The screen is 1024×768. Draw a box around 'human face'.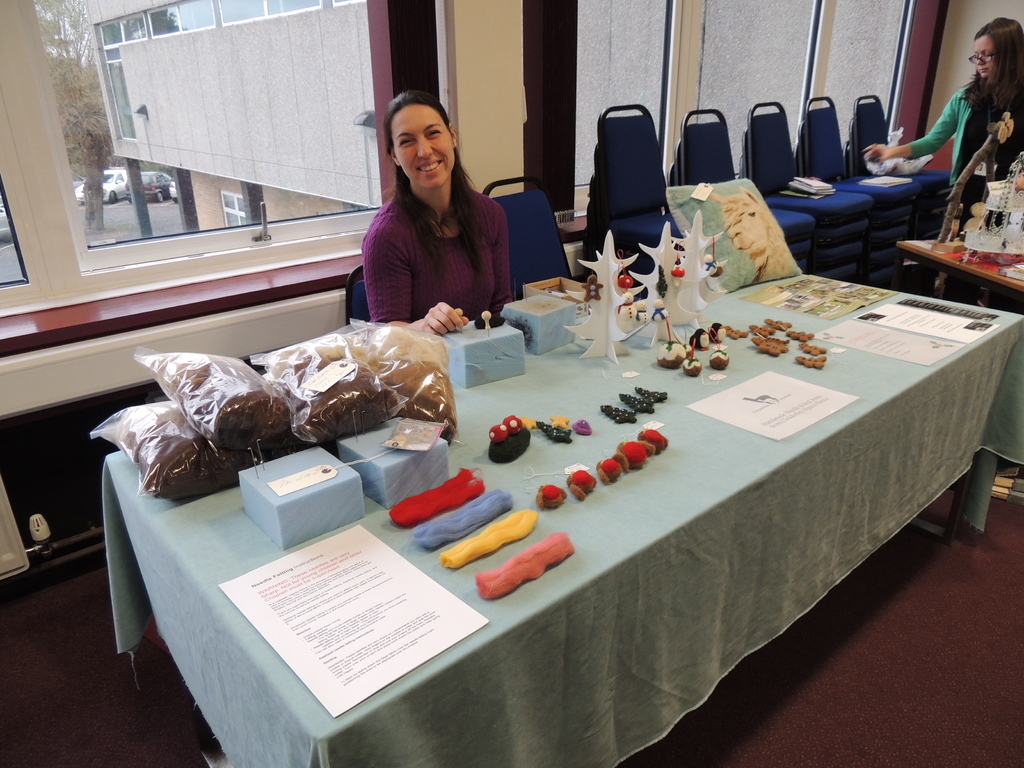
bbox(970, 36, 996, 77).
